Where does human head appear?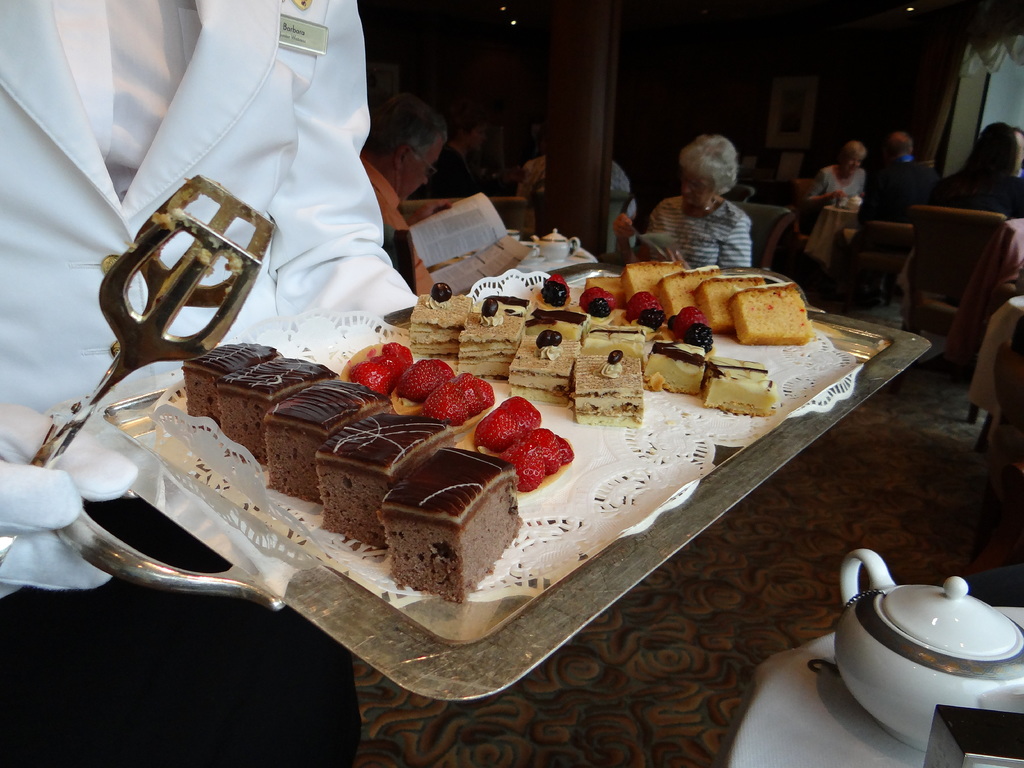
Appears at bbox=[365, 93, 449, 201].
